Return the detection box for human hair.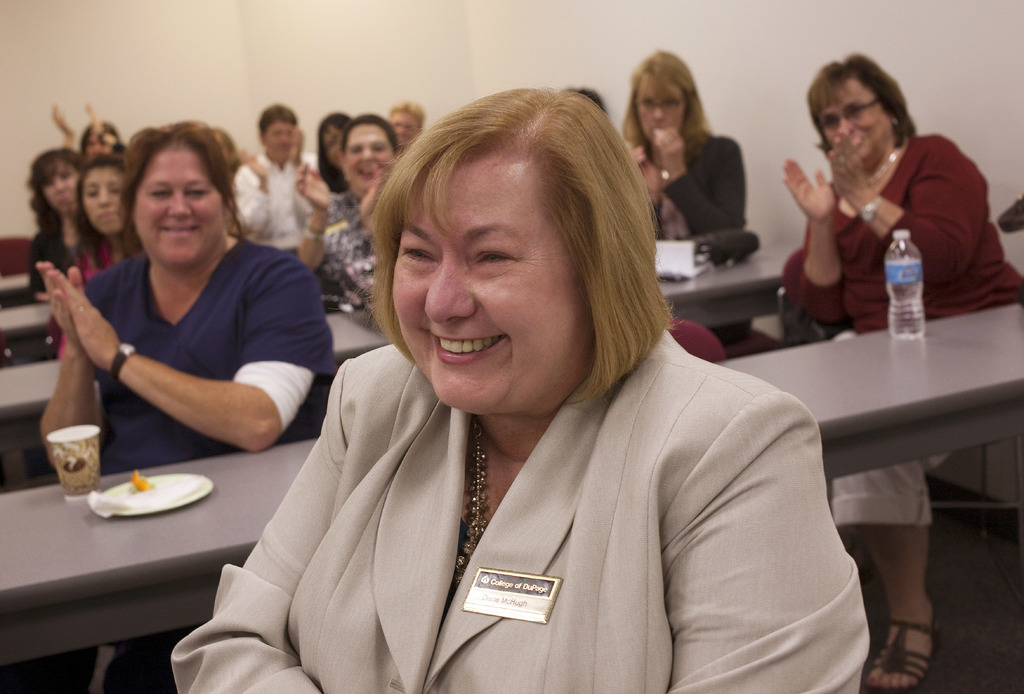
(x1=24, y1=144, x2=81, y2=267).
